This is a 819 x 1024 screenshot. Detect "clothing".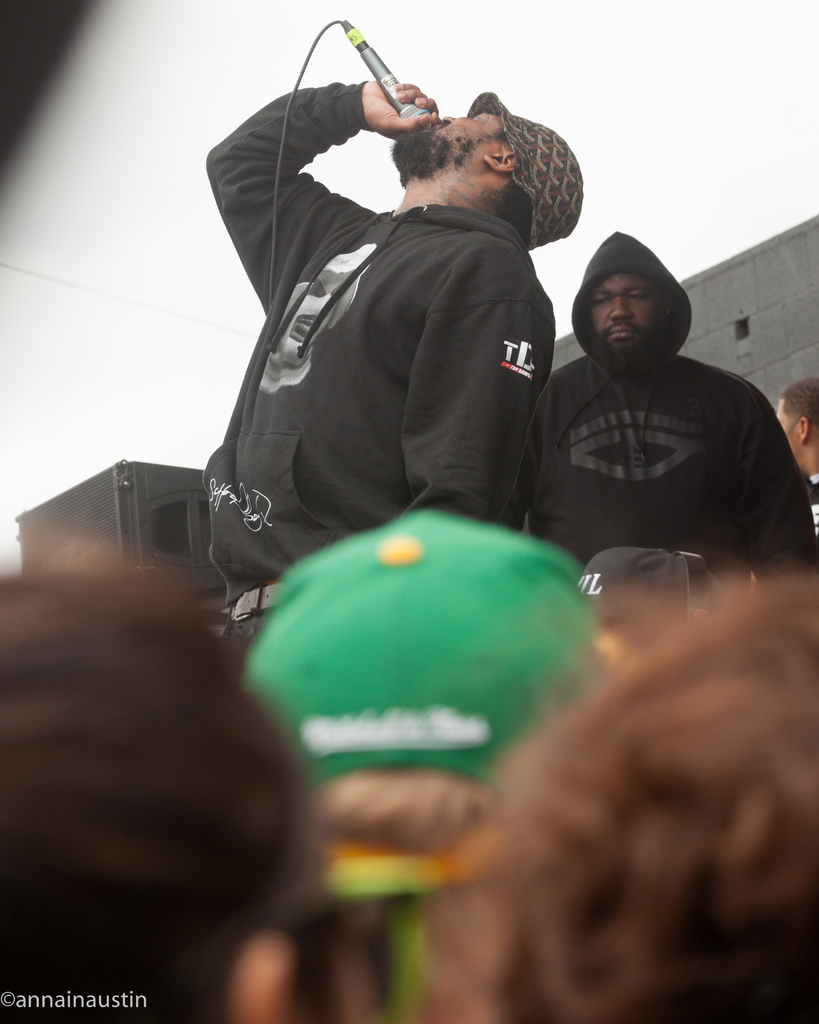
select_region(522, 228, 815, 601).
